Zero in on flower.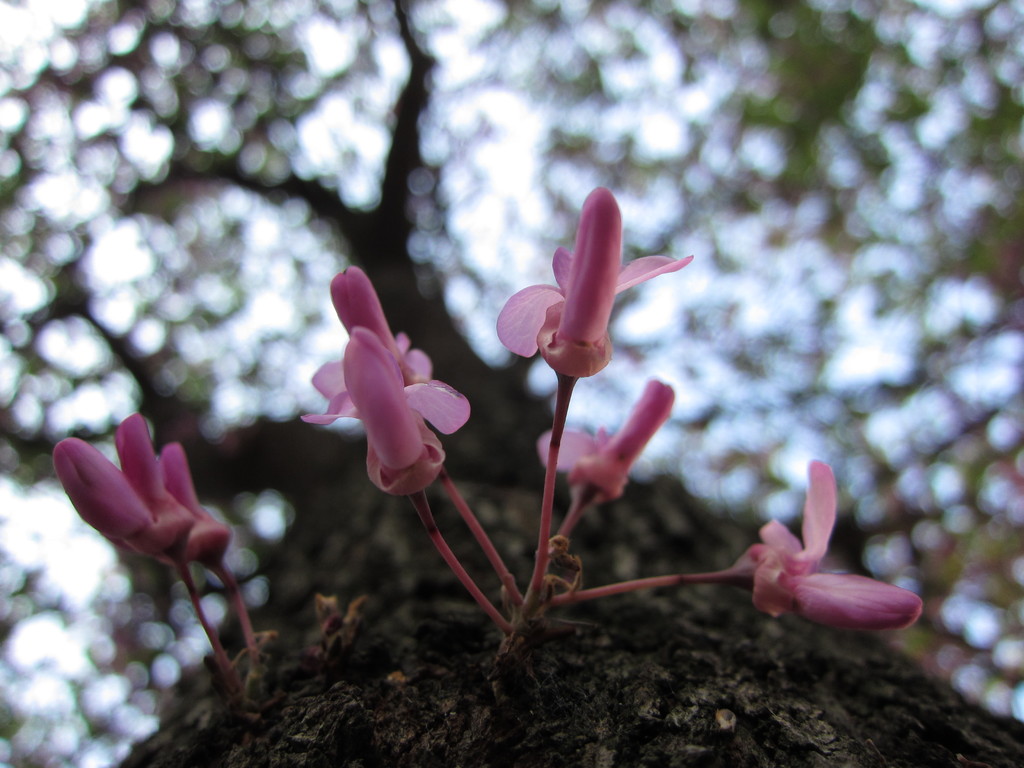
Zeroed in: 536 376 691 506.
